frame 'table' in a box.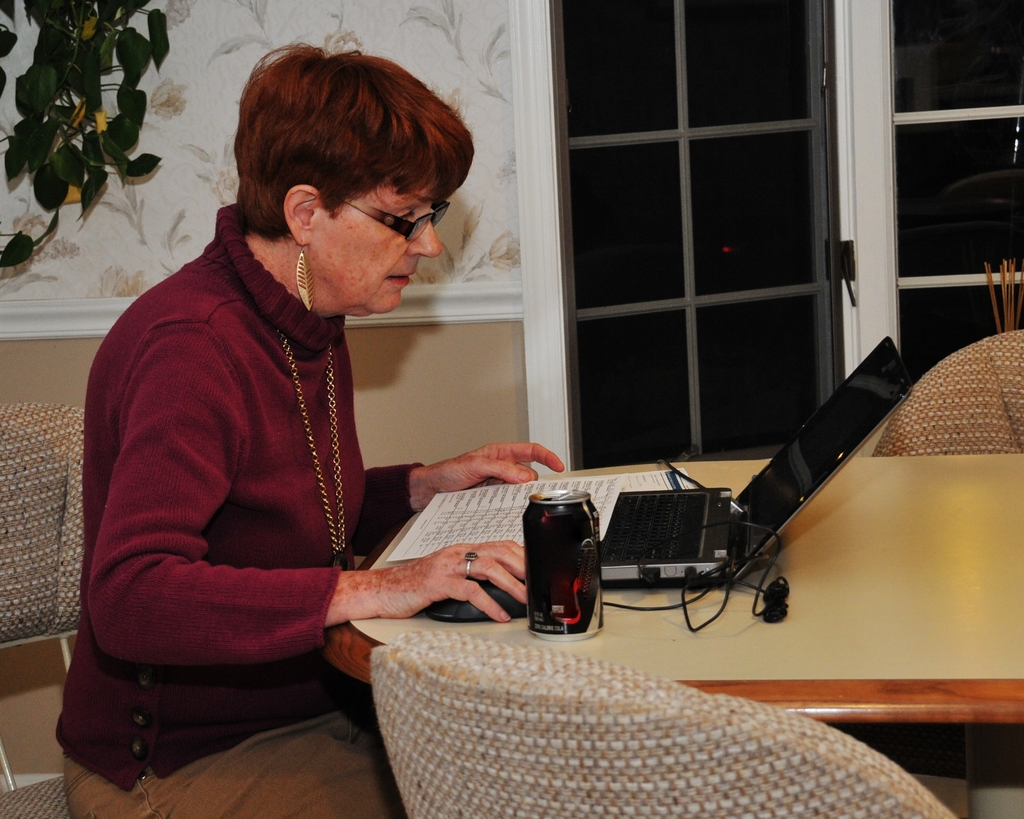
region(324, 448, 1023, 739).
